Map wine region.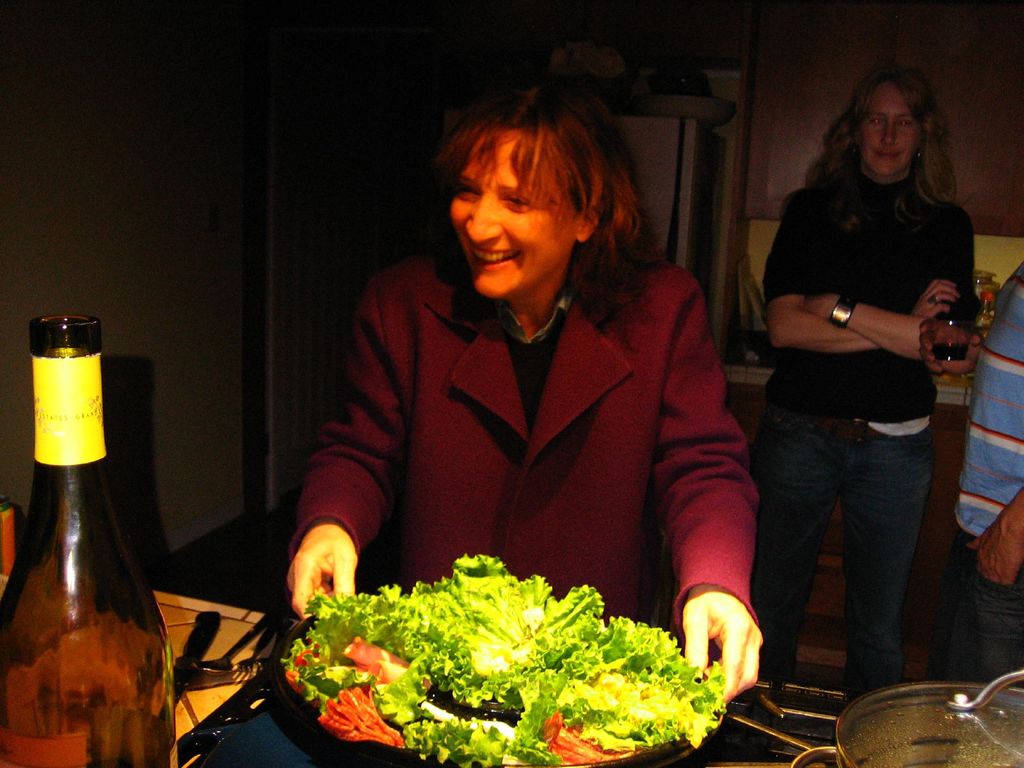
Mapped to BBox(19, 324, 161, 755).
